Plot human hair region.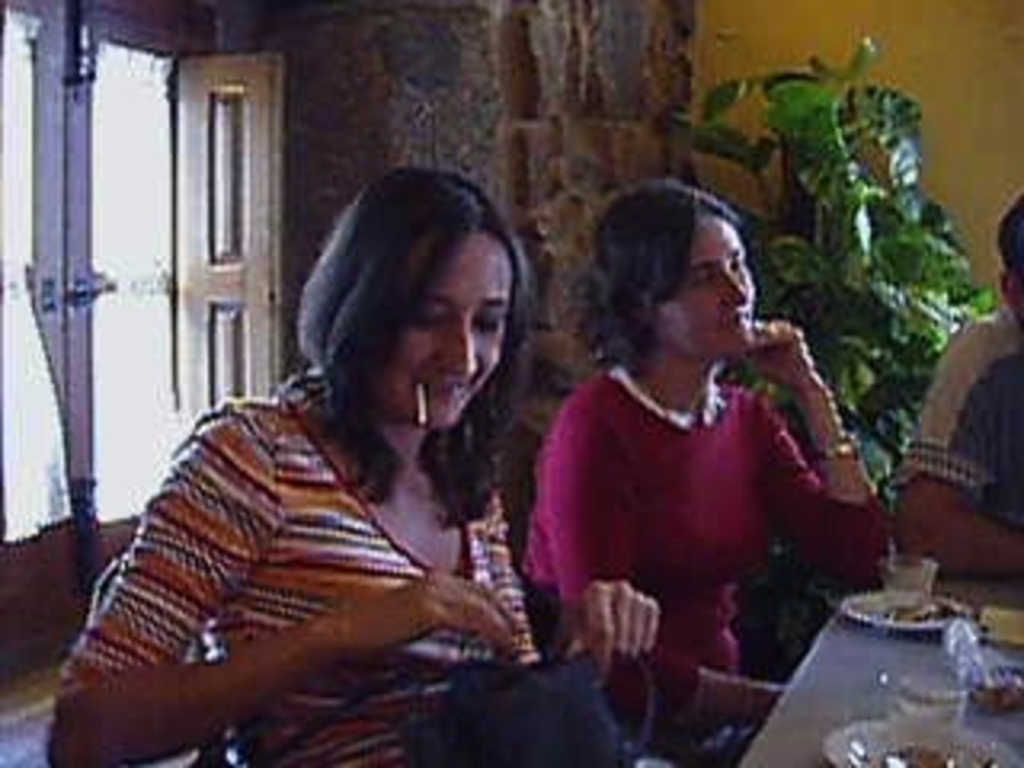
Plotted at <bbox>998, 192, 1021, 285</bbox>.
